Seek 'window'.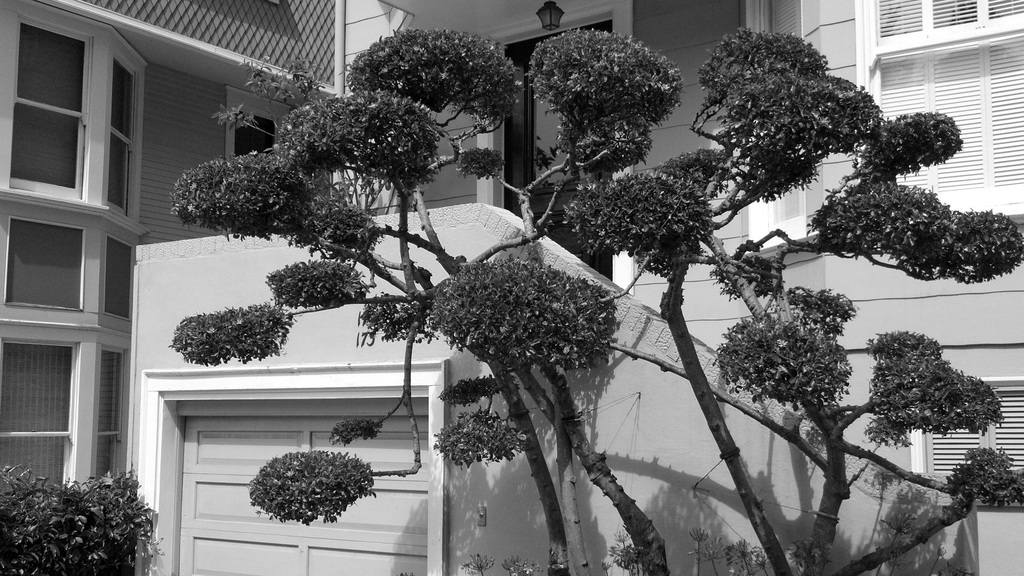
(4,344,85,513).
